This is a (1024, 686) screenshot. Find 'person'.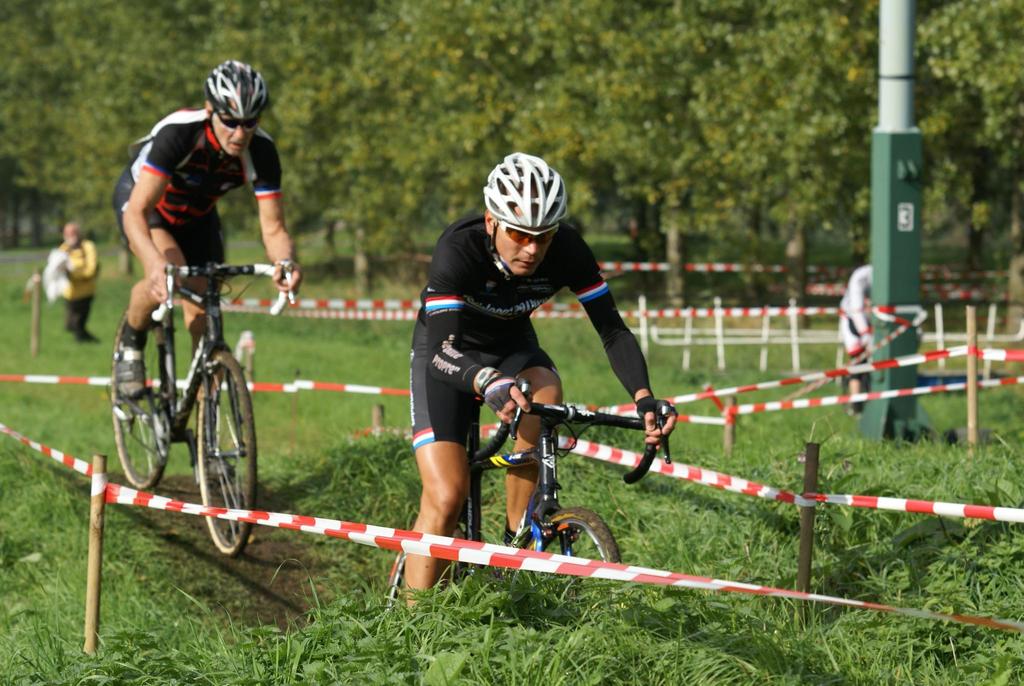
Bounding box: (833, 272, 874, 418).
